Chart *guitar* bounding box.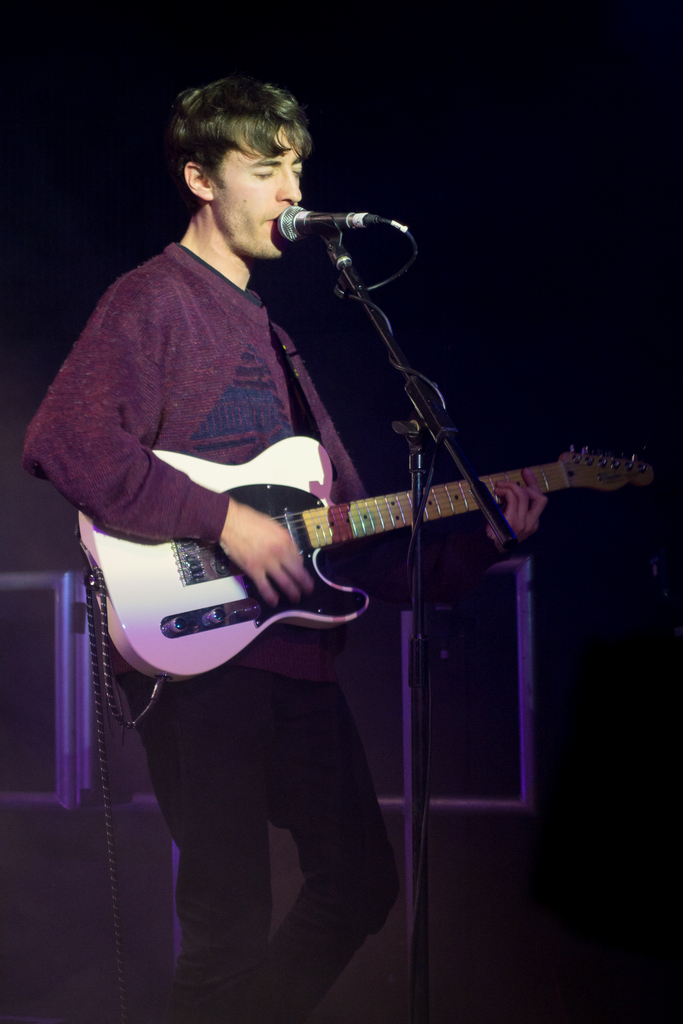
Charted: crop(55, 408, 634, 681).
